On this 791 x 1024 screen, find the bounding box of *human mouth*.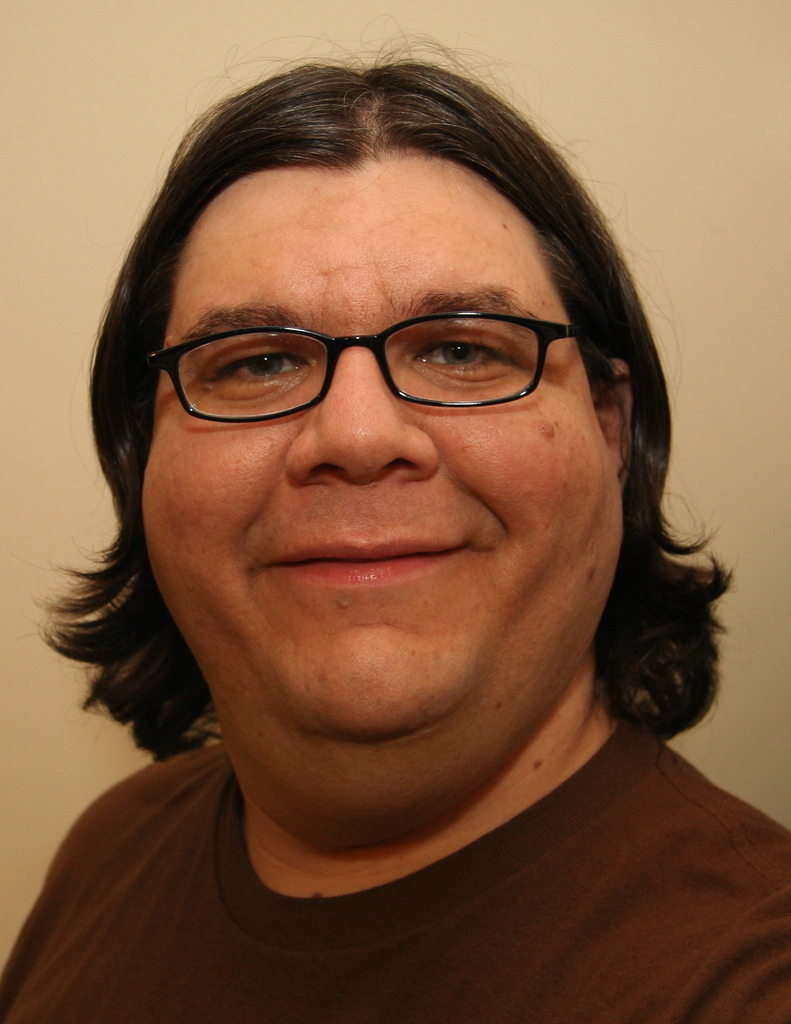
Bounding box: 273,541,467,580.
